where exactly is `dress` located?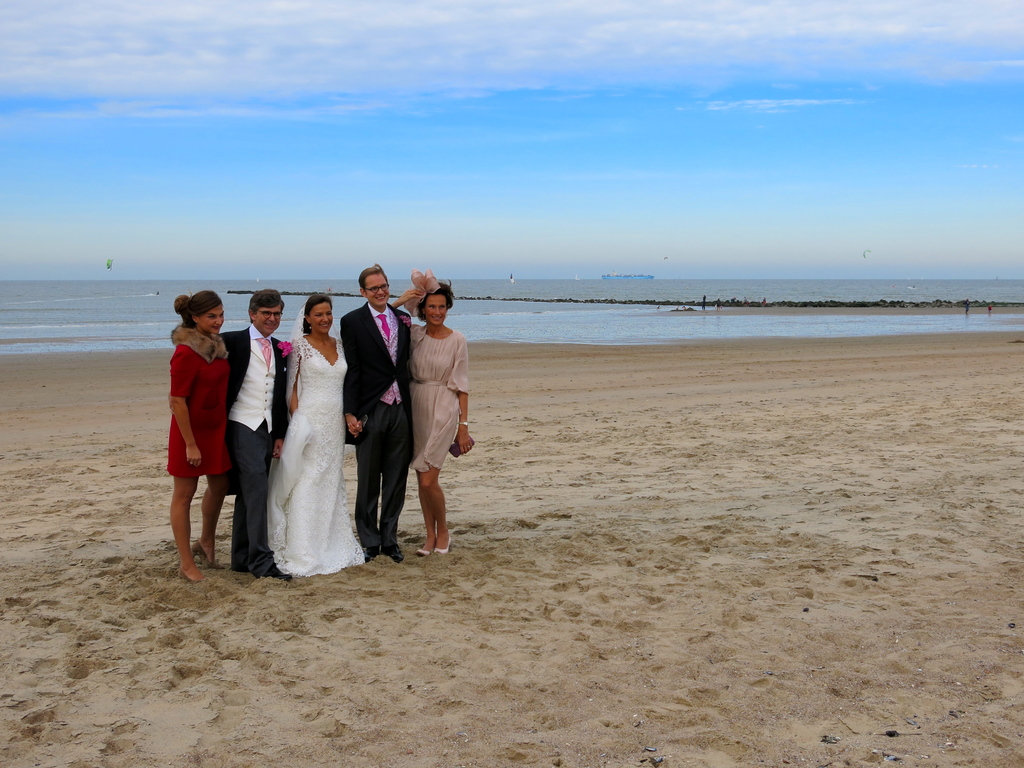
Its bounding box is locate(165, 342, 235, 474).
